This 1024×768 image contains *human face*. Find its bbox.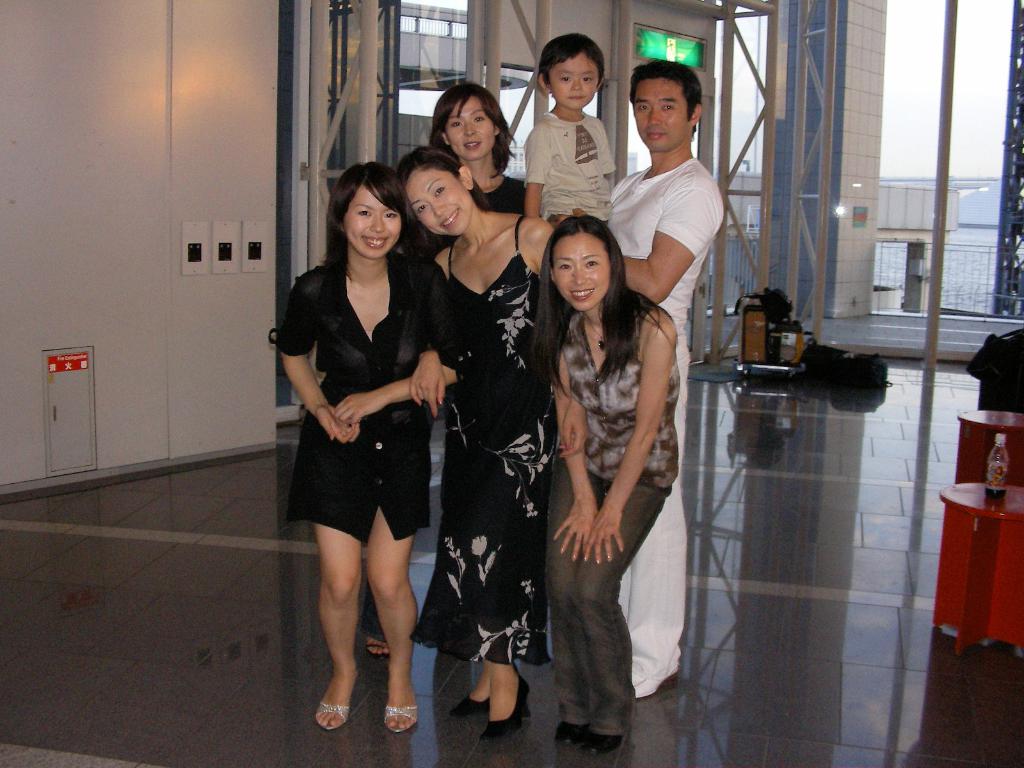
348/188/403/263.
